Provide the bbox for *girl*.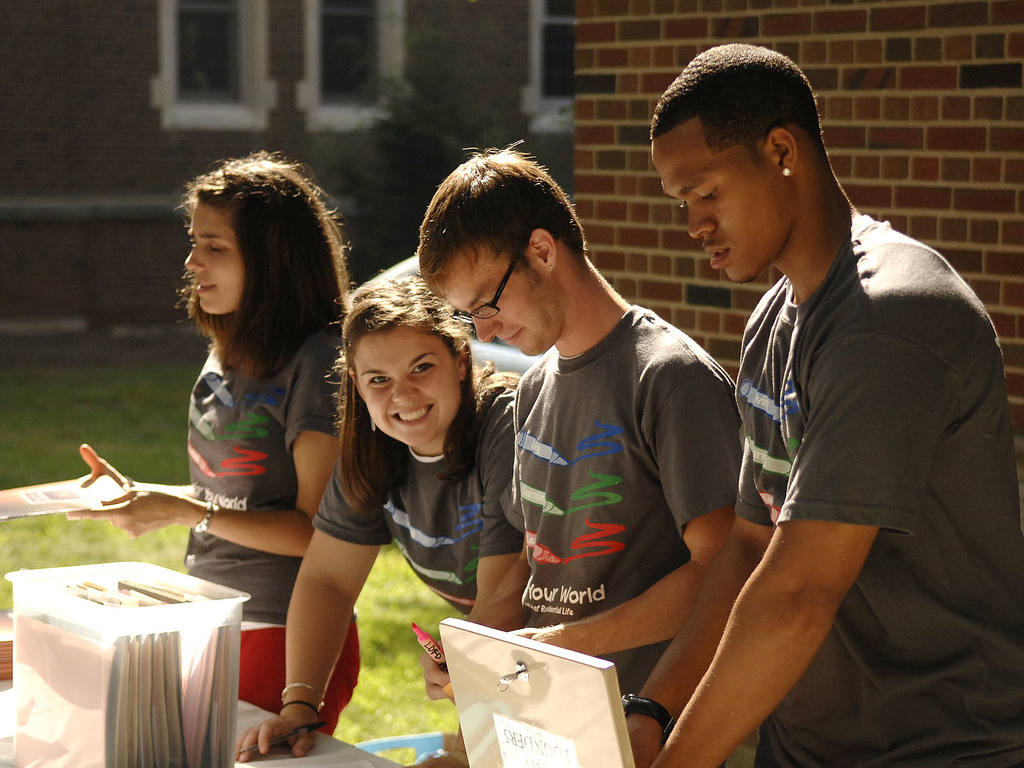
<box>69,152,351,737</box>.
